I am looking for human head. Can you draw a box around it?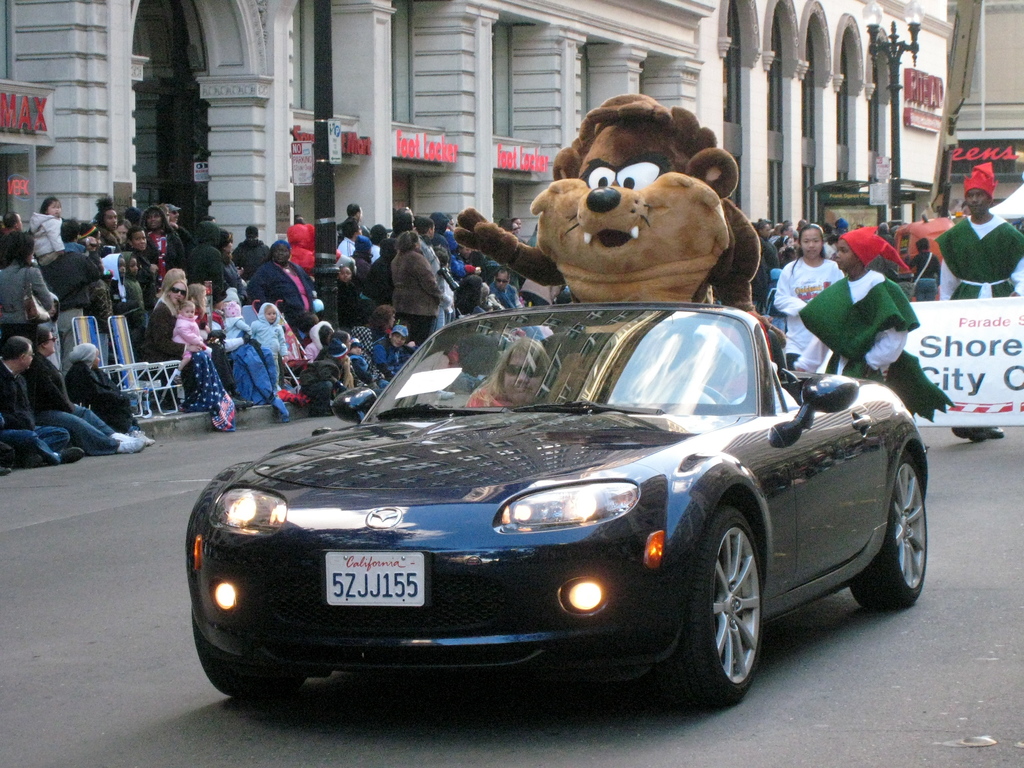
Sure, the bounding box is x1=495, y1=266, x2=508, y2=289.
